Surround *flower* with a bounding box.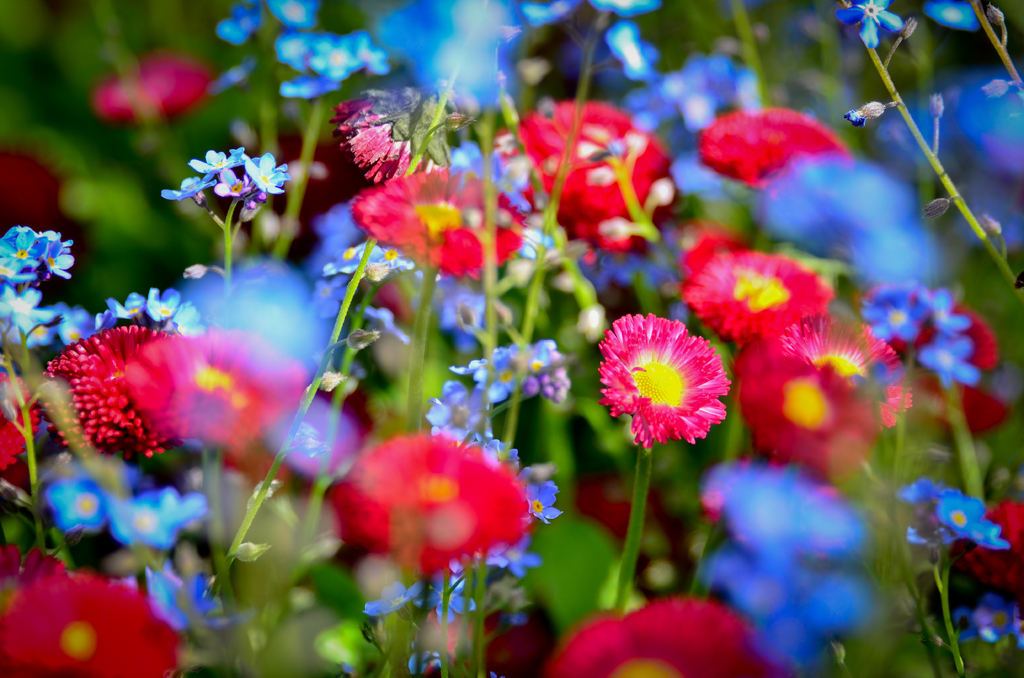
select_region(593, 0, 650, 15).
